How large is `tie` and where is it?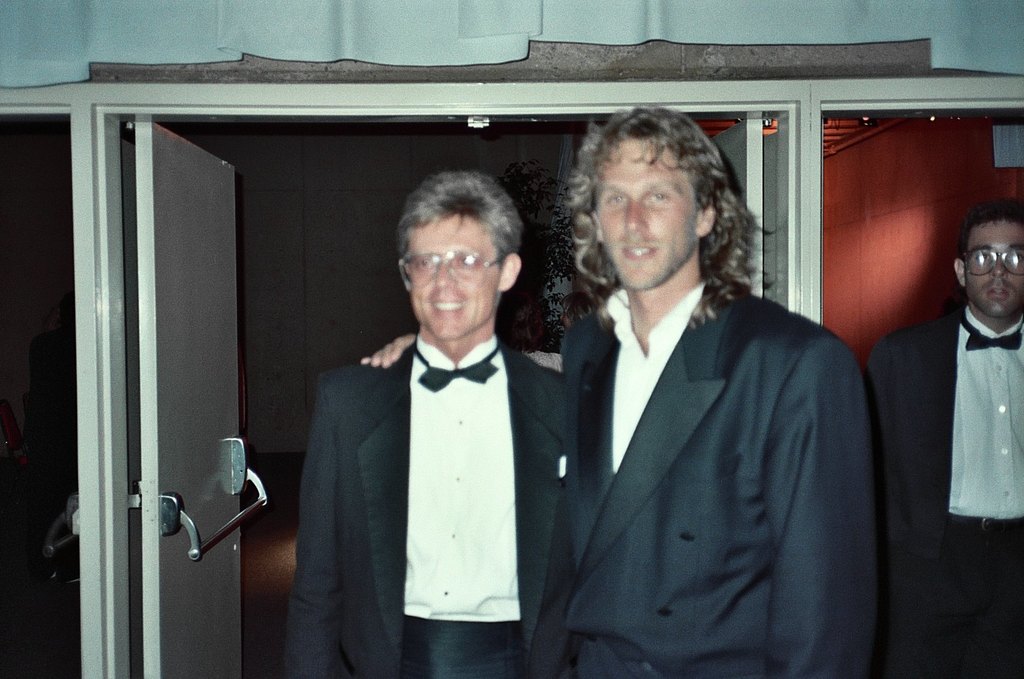
Bounding box: BBox(958, 310, 1023, 355).
